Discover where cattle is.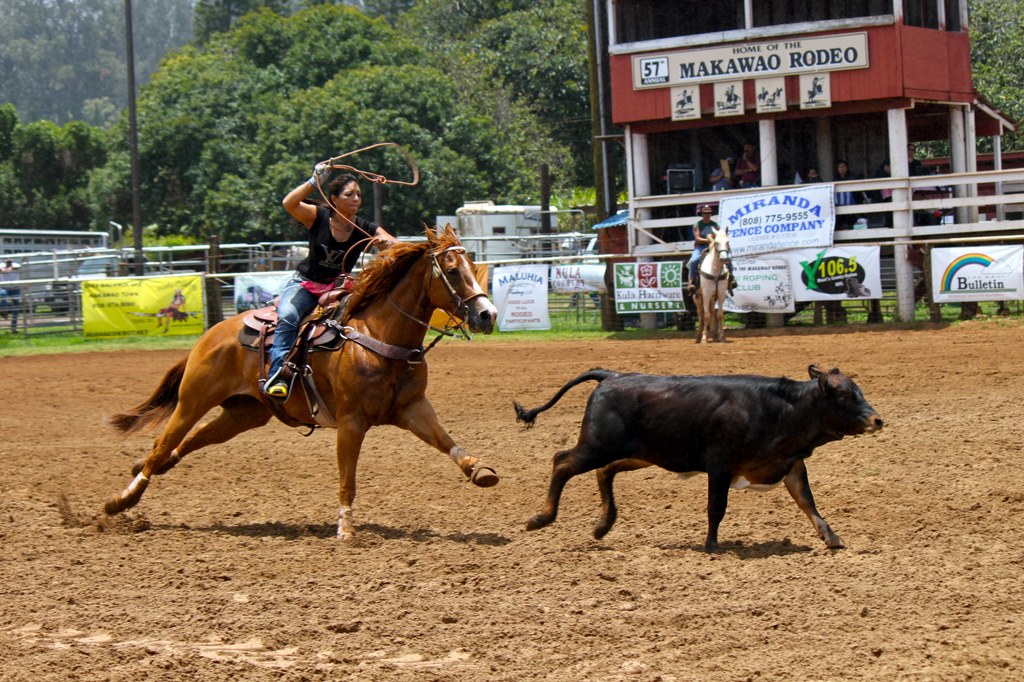
Discovered at [97, 226, 497, 544].
